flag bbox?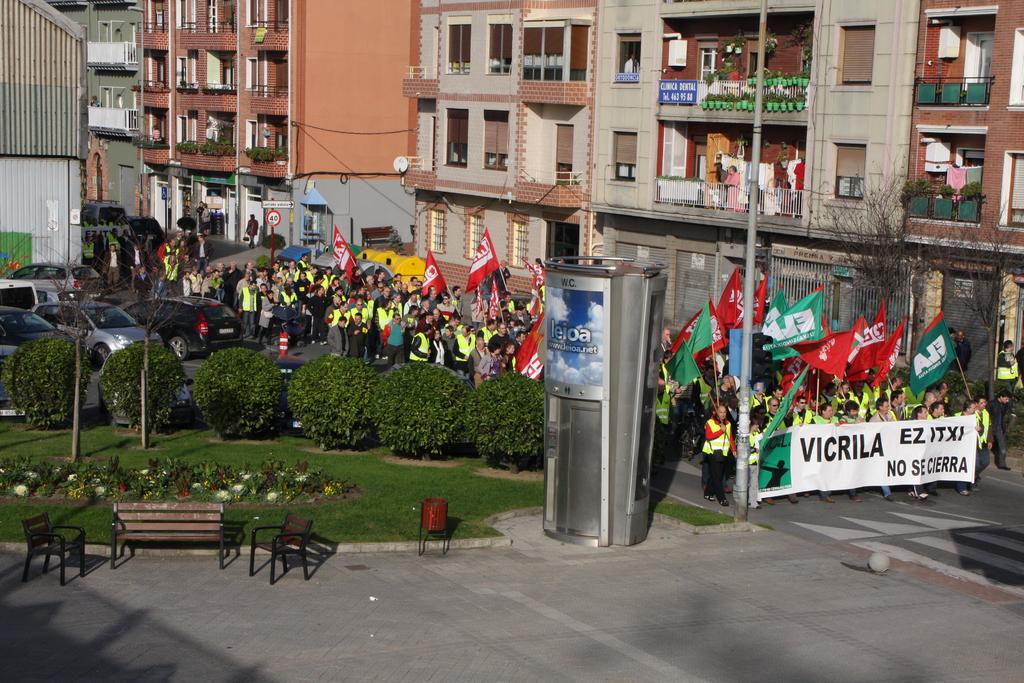
x1=474, y1=284, x2=487, y2=319
